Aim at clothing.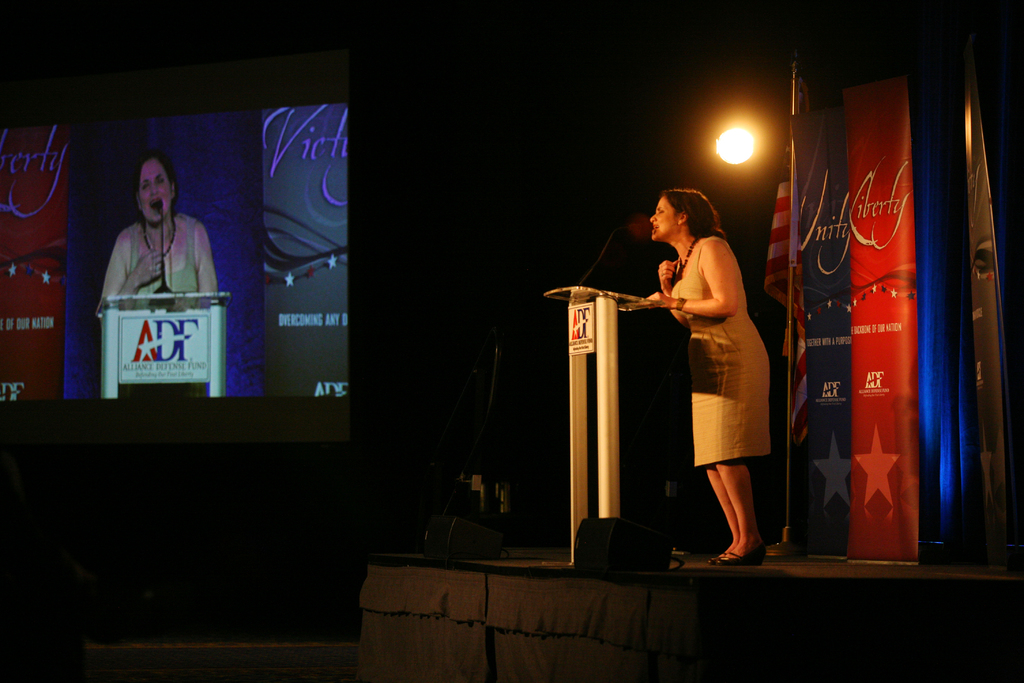
Aimed at [126,211,200,308].
